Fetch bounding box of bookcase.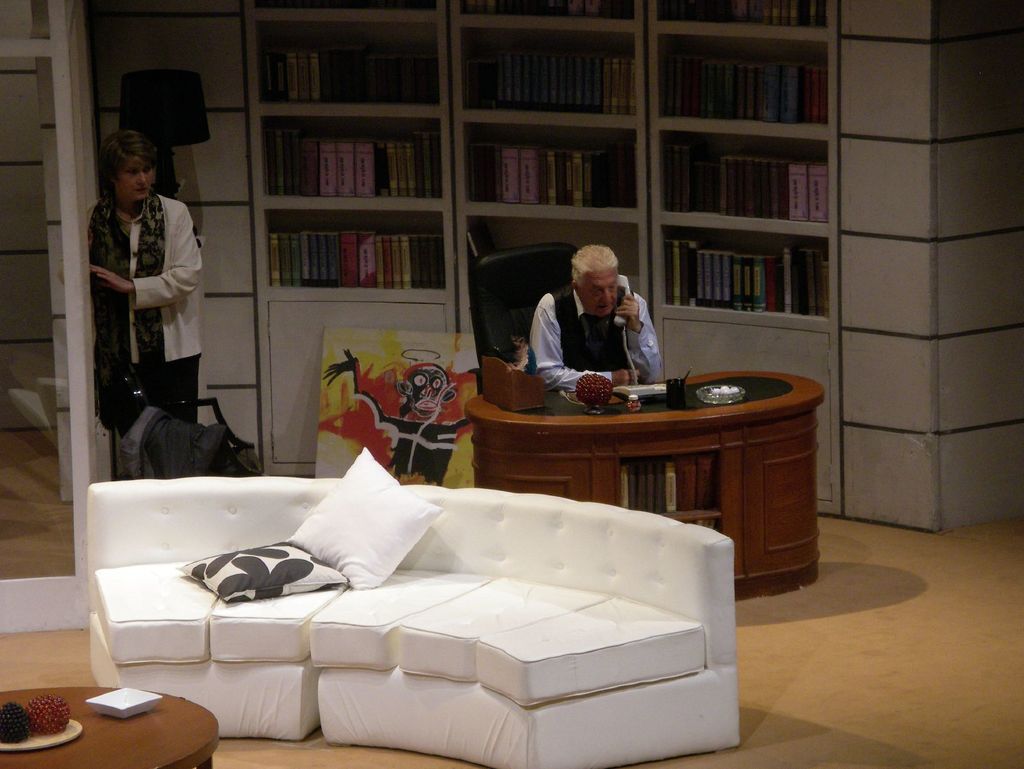
Bbox: (left=253, top=0, right=835, bottom=323).
